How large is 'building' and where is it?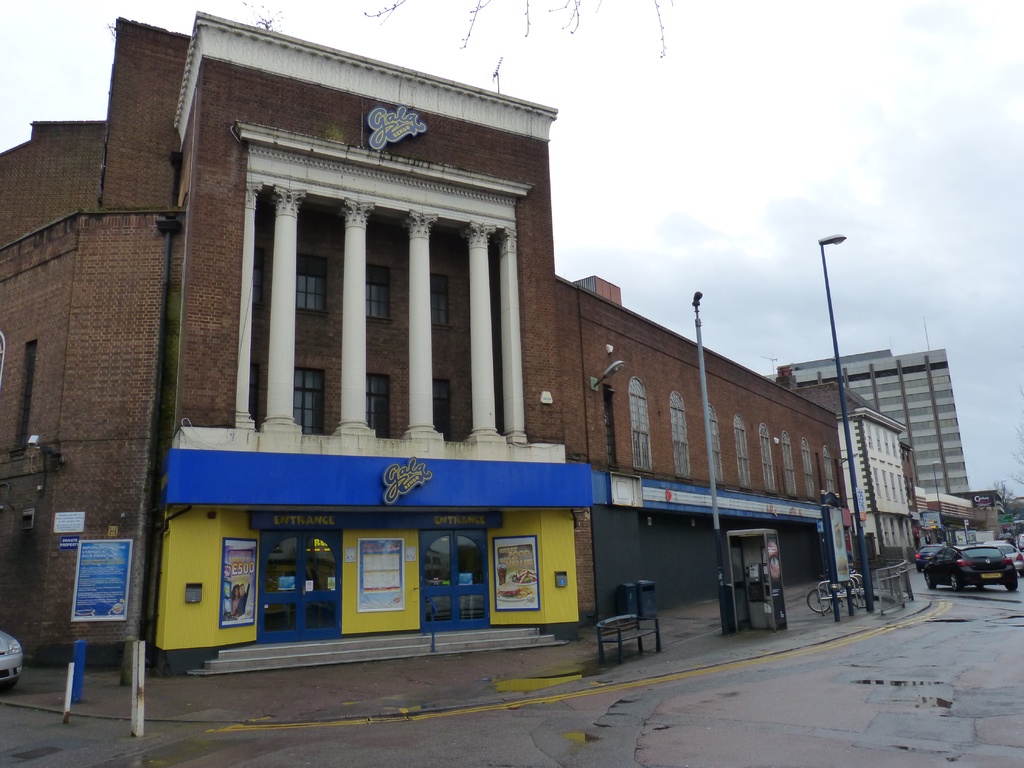
Bounding box: x1=0 y1=11 x2=860 y2=678.
